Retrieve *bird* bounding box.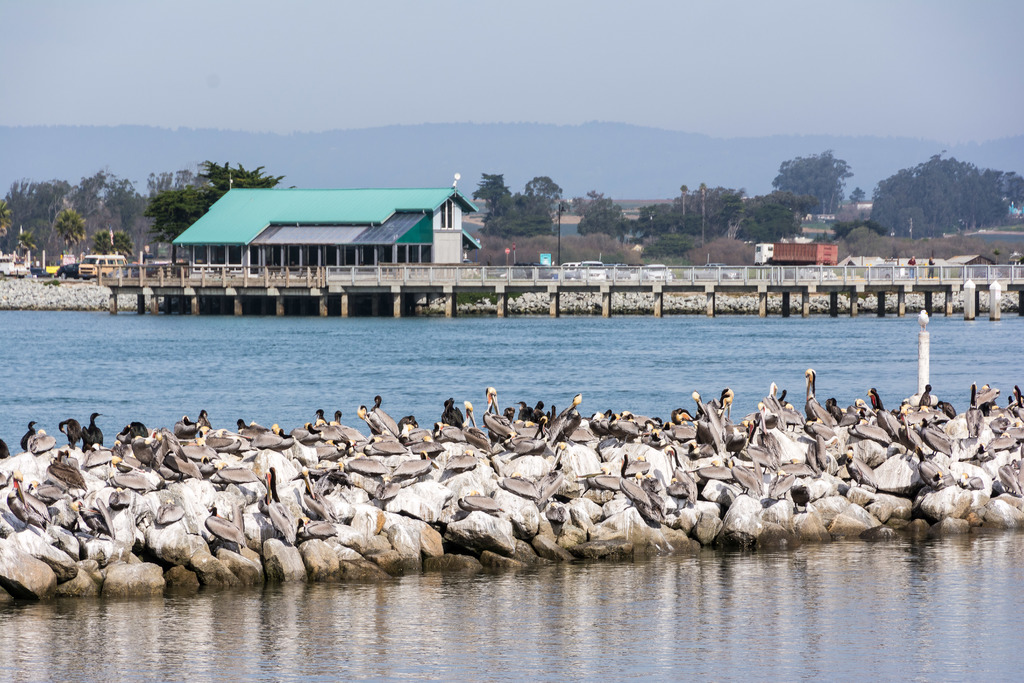
Bounding box: pyautogui.locateOnScreen(845, 447, 882, 491).
